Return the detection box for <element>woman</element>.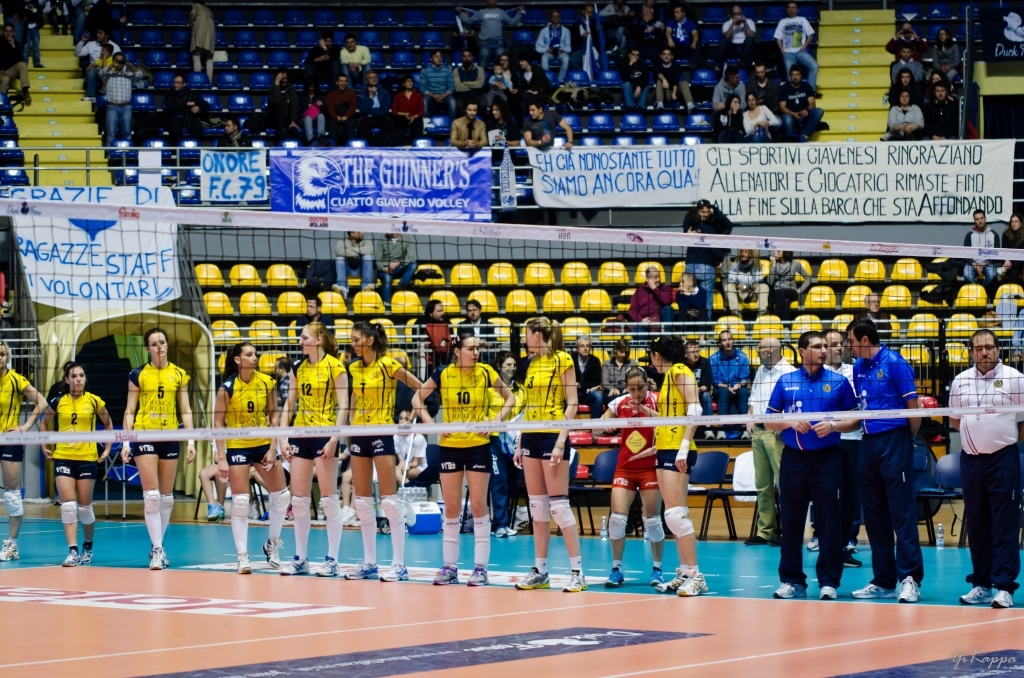
(left=38, top=360, right=114, bottom=569).
